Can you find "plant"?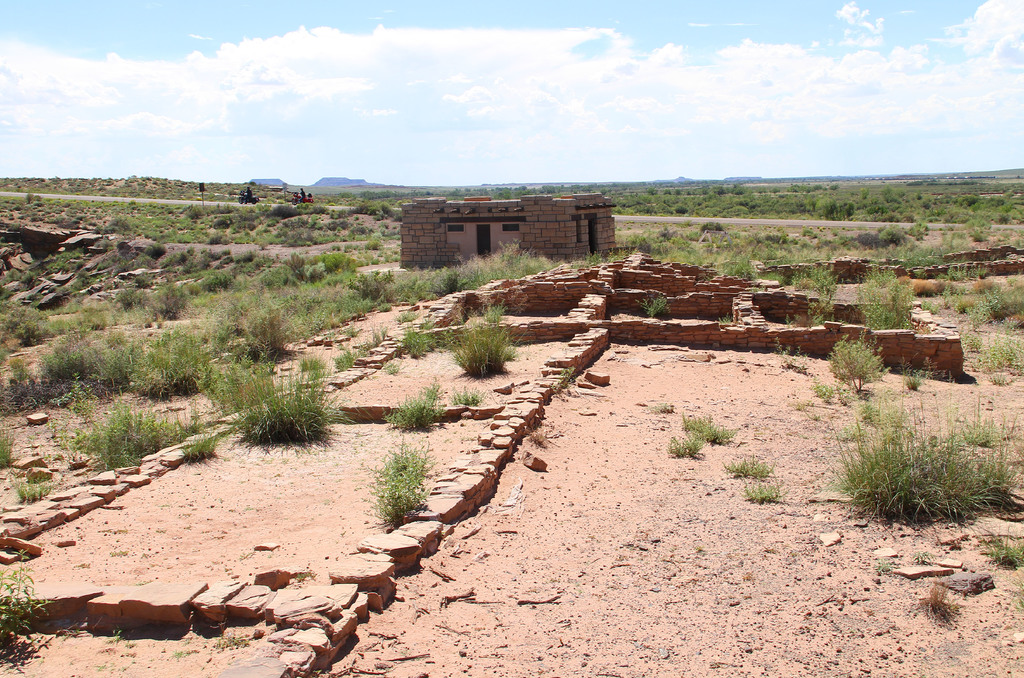
Yes, bounding box: <bbox>1006, 232, 1023, 245</bbox>.
